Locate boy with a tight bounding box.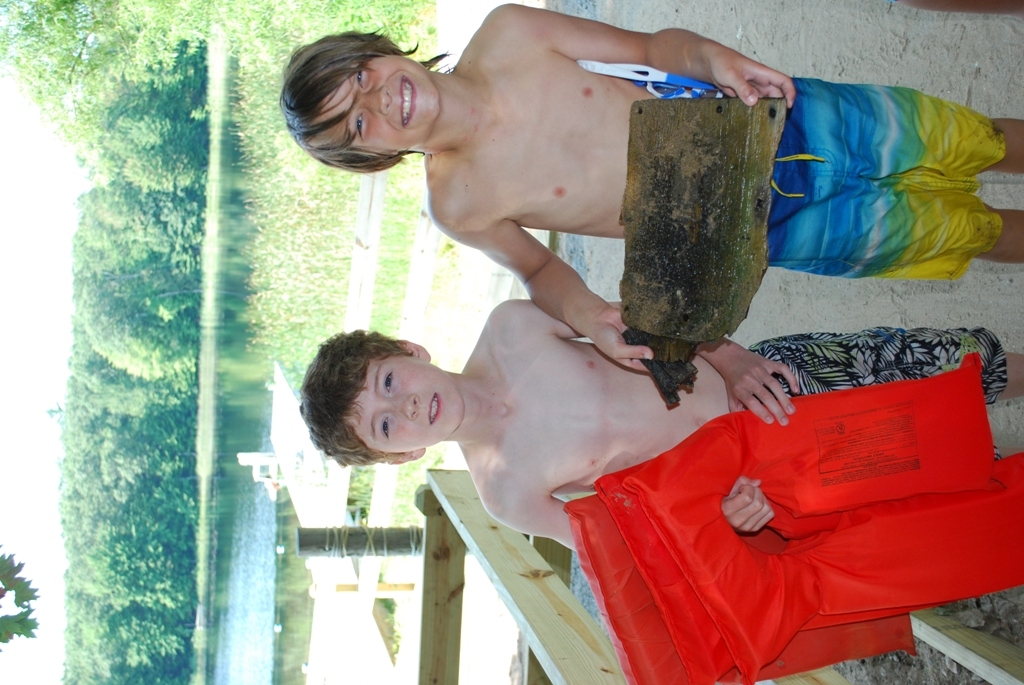
select_region(296, 297, 1023, 551).
